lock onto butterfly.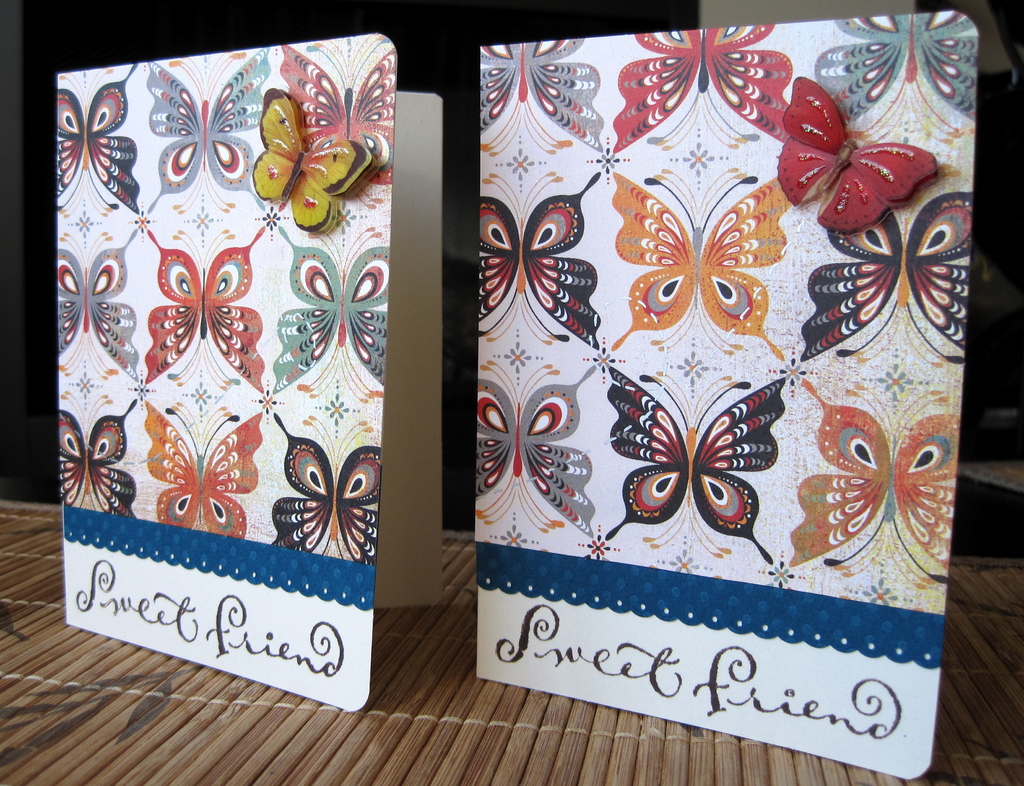
Locked: 149 47 268 210.
